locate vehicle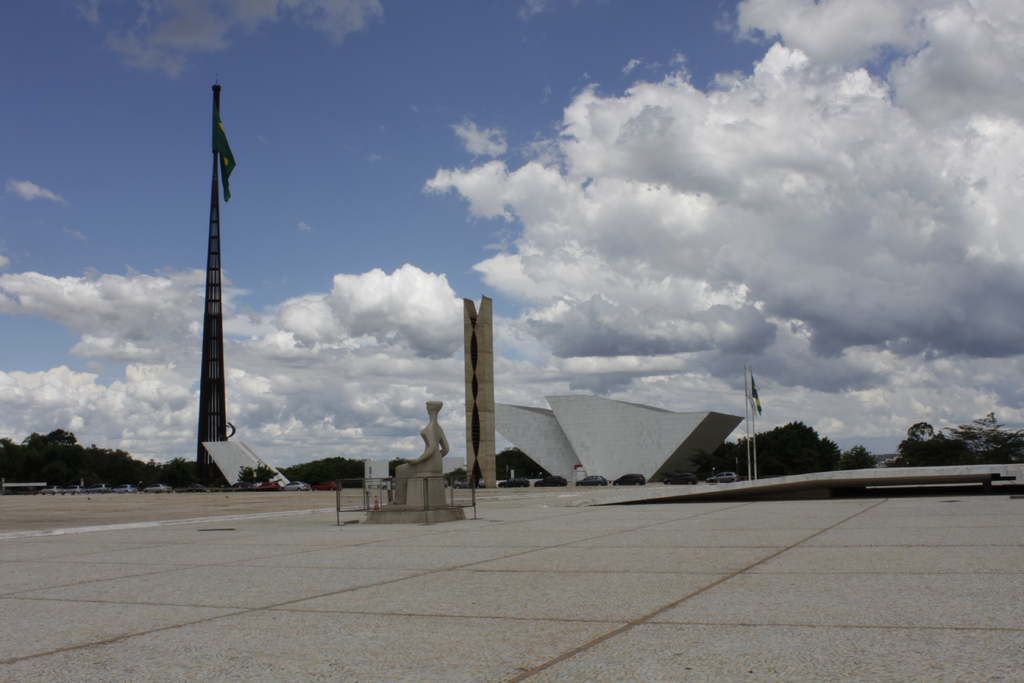
detection(143, 480, 169, 496)
